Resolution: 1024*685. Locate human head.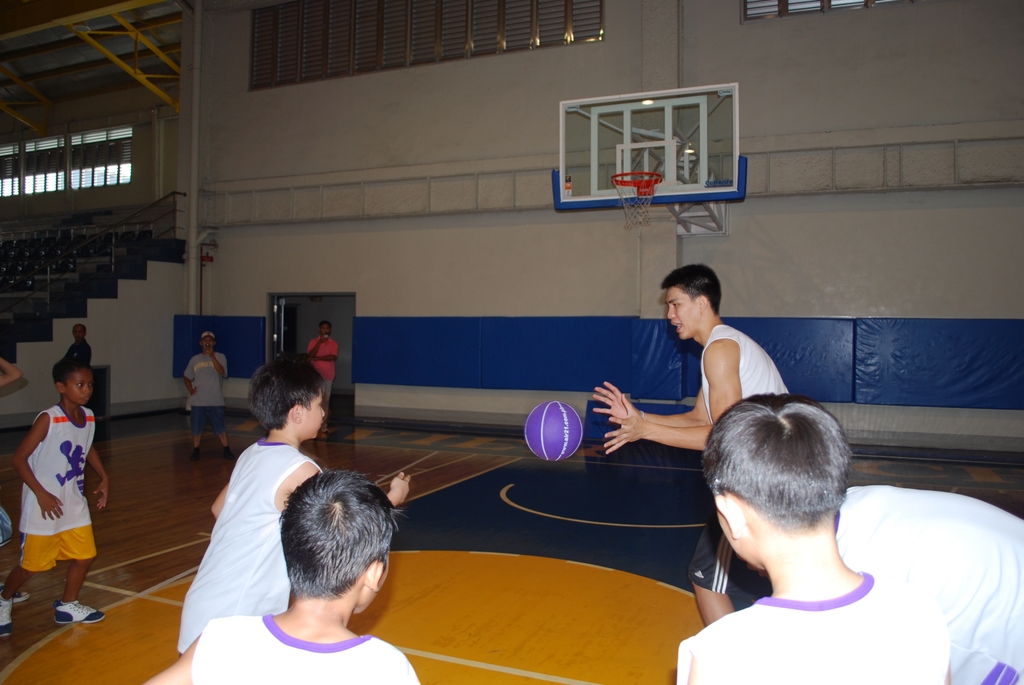
<region>201, 332, 213, 354</region>.
